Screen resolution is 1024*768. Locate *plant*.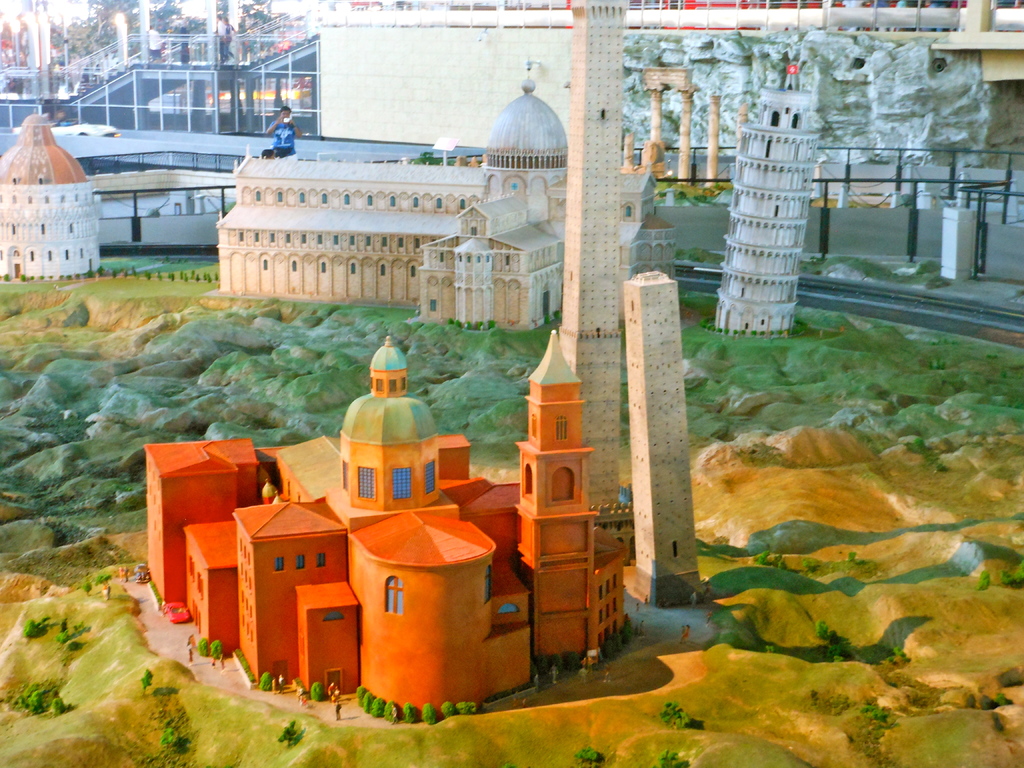
(left=796, top=554, right=814, bottom=576).
